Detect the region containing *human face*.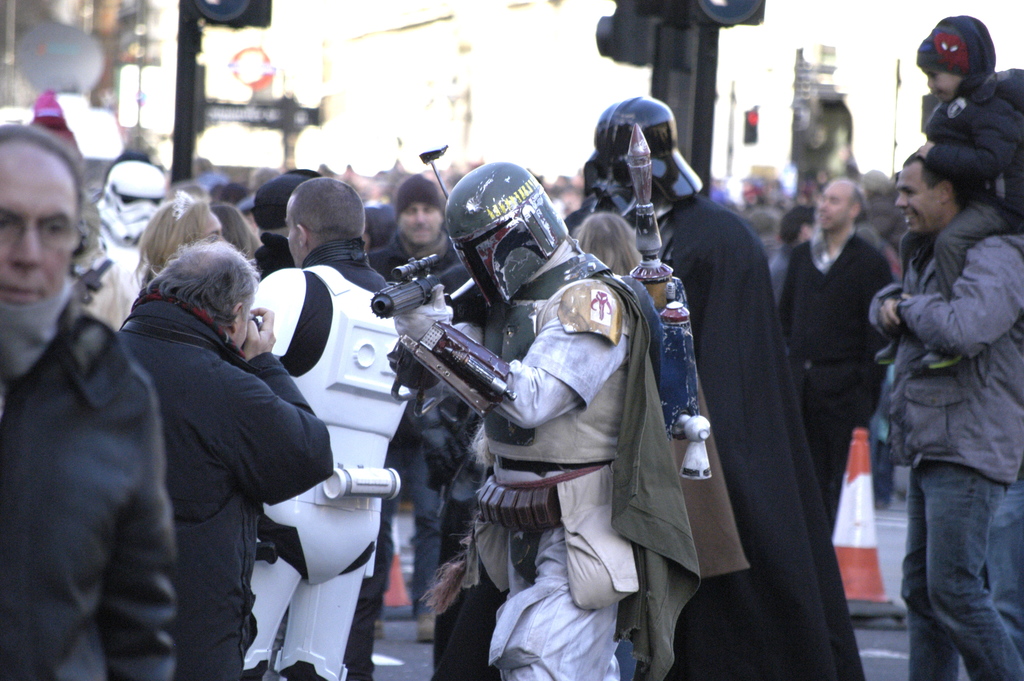
(897, 164, 943, 235).
